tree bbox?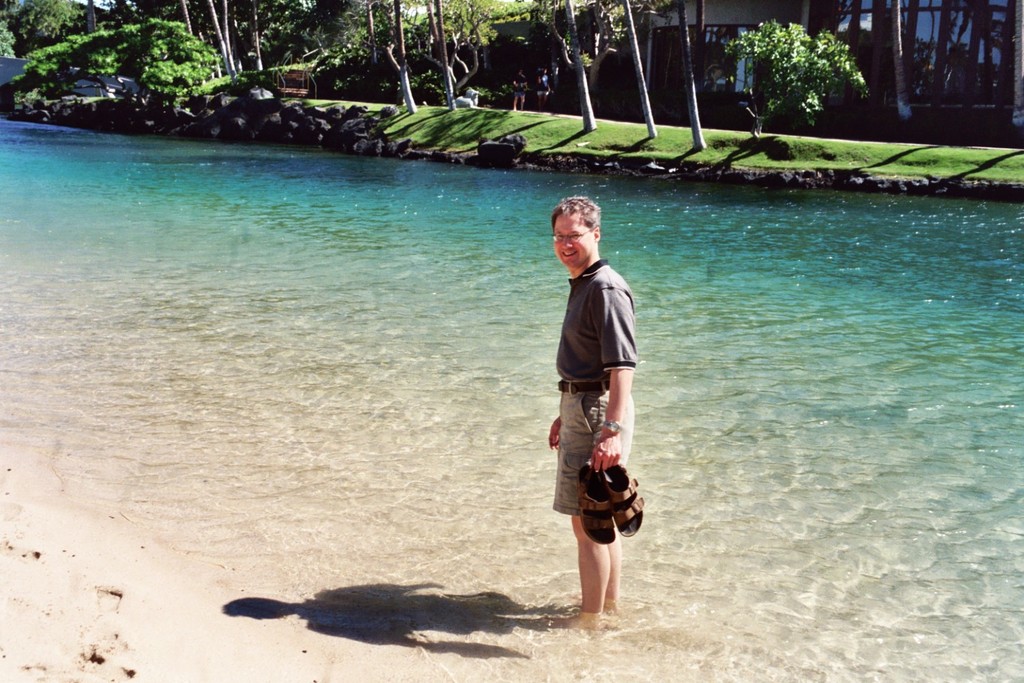
539:0:621:64
